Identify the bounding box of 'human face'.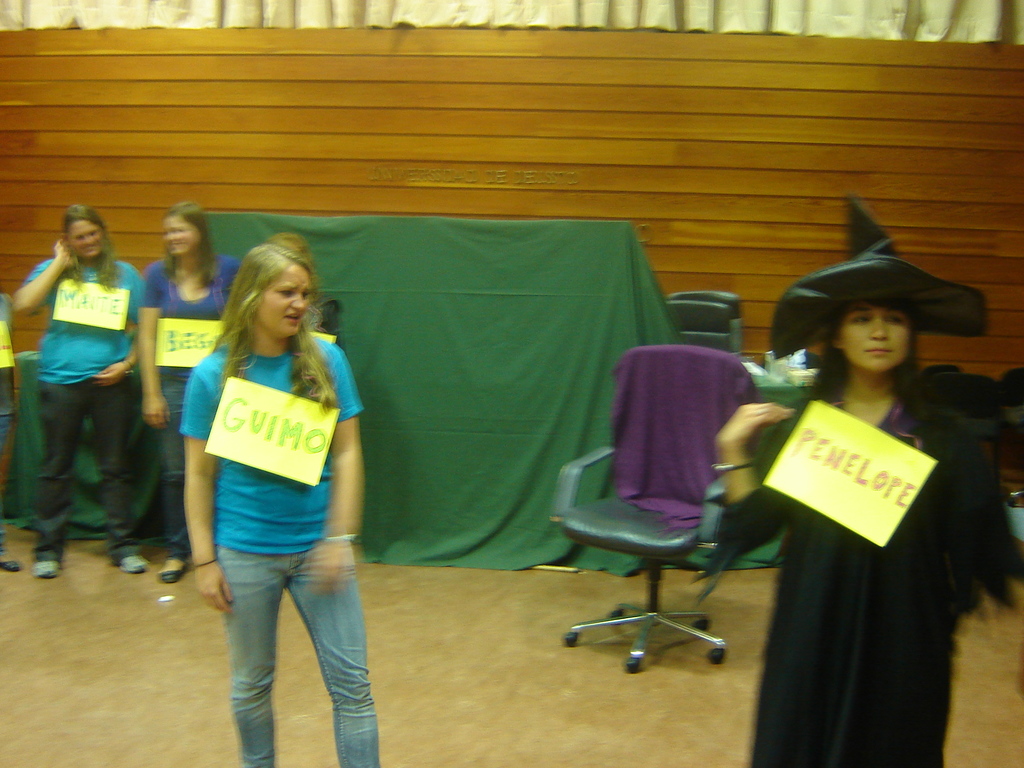
844,305,908,369.
